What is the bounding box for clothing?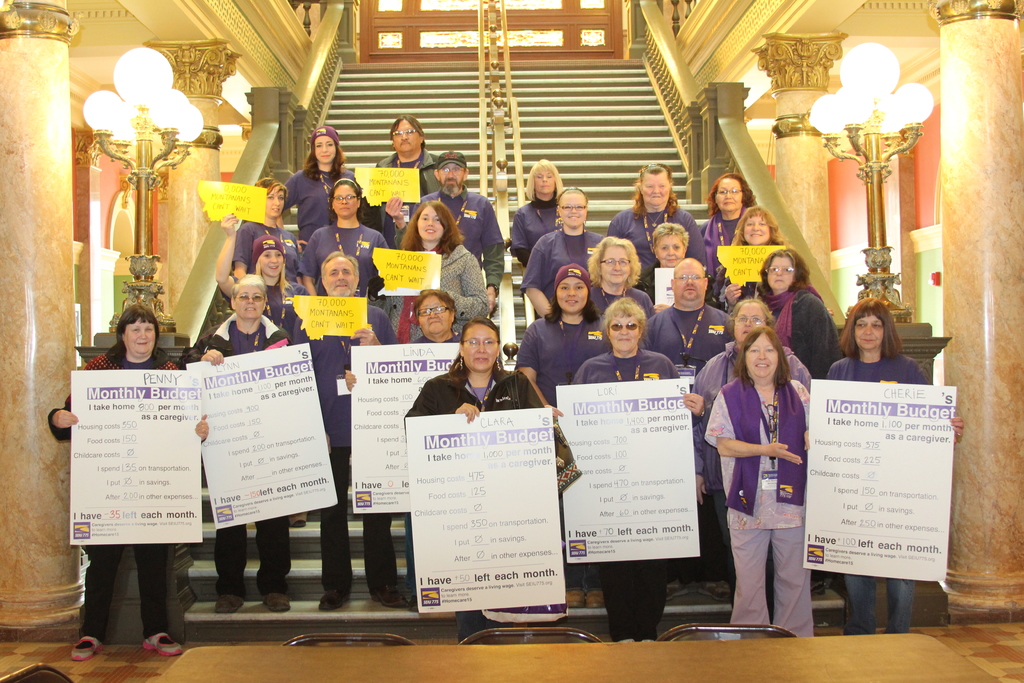
select_region(580, 276, 665, 320).
